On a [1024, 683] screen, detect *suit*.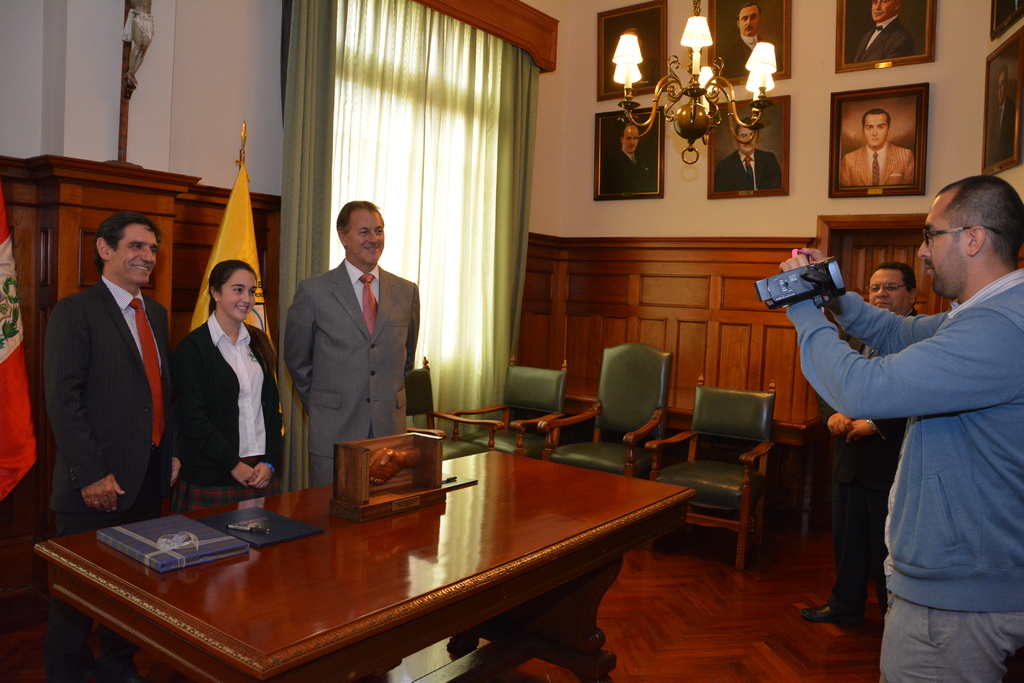
bbox(275, 199, 424, 485).
